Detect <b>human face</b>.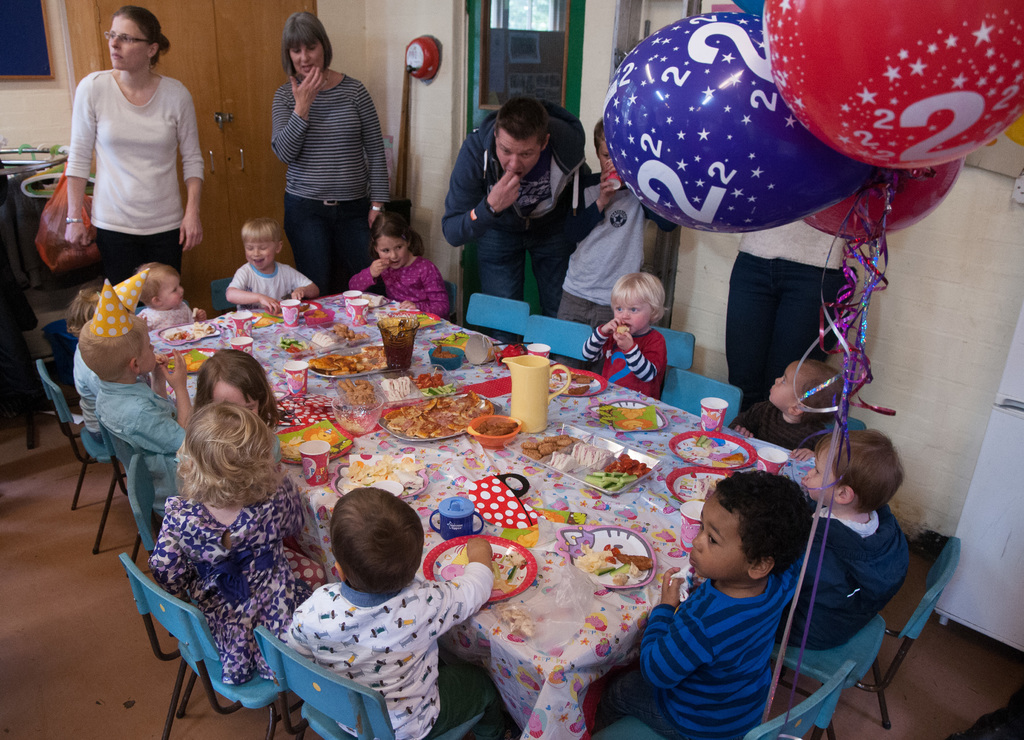
Detected at <bbox>613, 298, 650, 334</bbox>.
